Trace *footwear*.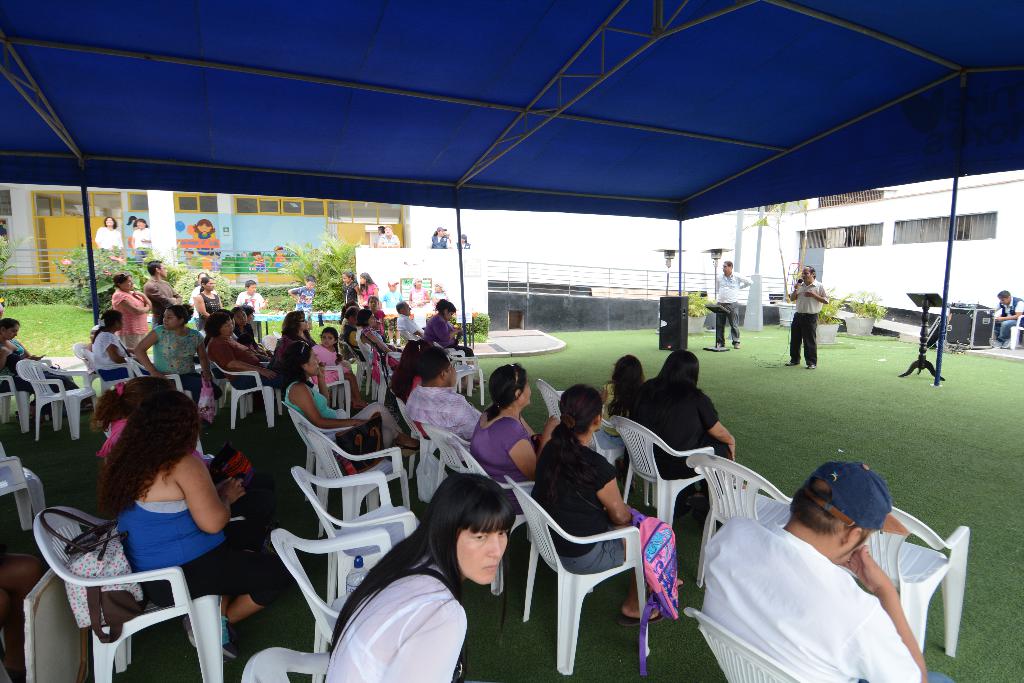
Traced to box=[803, 366, 817, 370].
